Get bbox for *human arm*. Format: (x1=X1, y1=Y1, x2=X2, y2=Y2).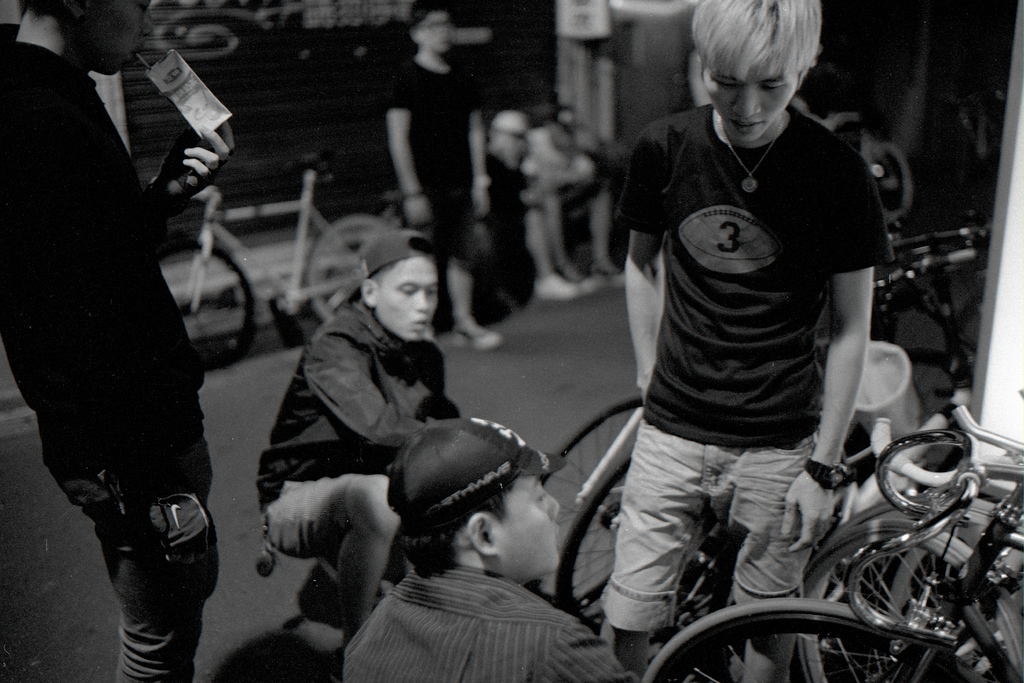
(x1=388, y1=68, x2=433, y2=228).
